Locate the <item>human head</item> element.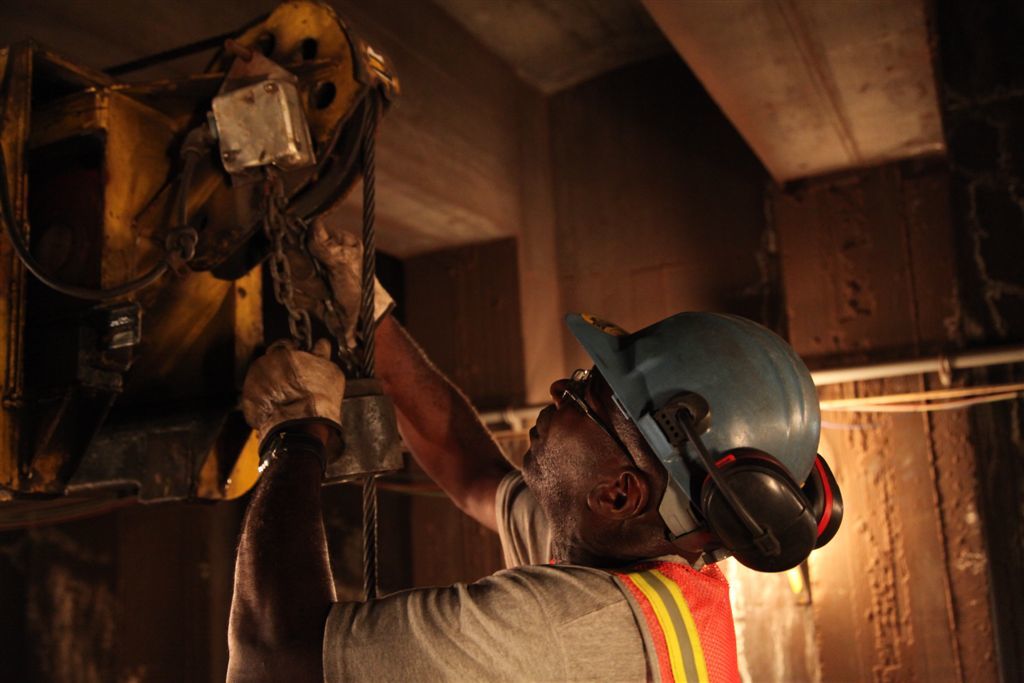
Element bbox: (518,361,714,550).
